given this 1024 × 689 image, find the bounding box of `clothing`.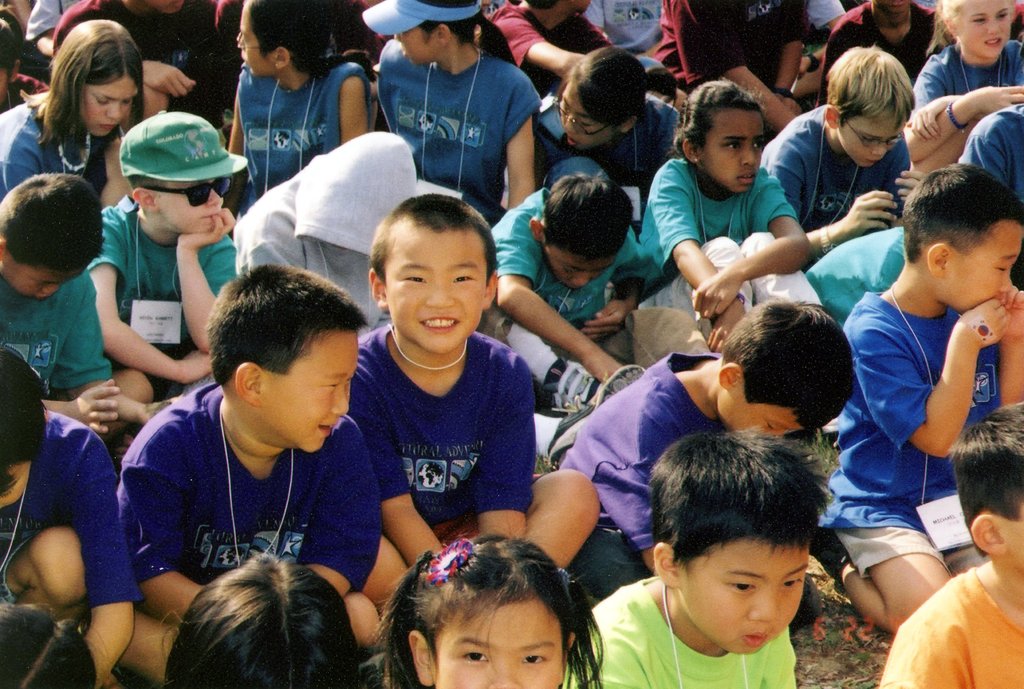
(x1=1, y1=95, x2=113, y2=207).
